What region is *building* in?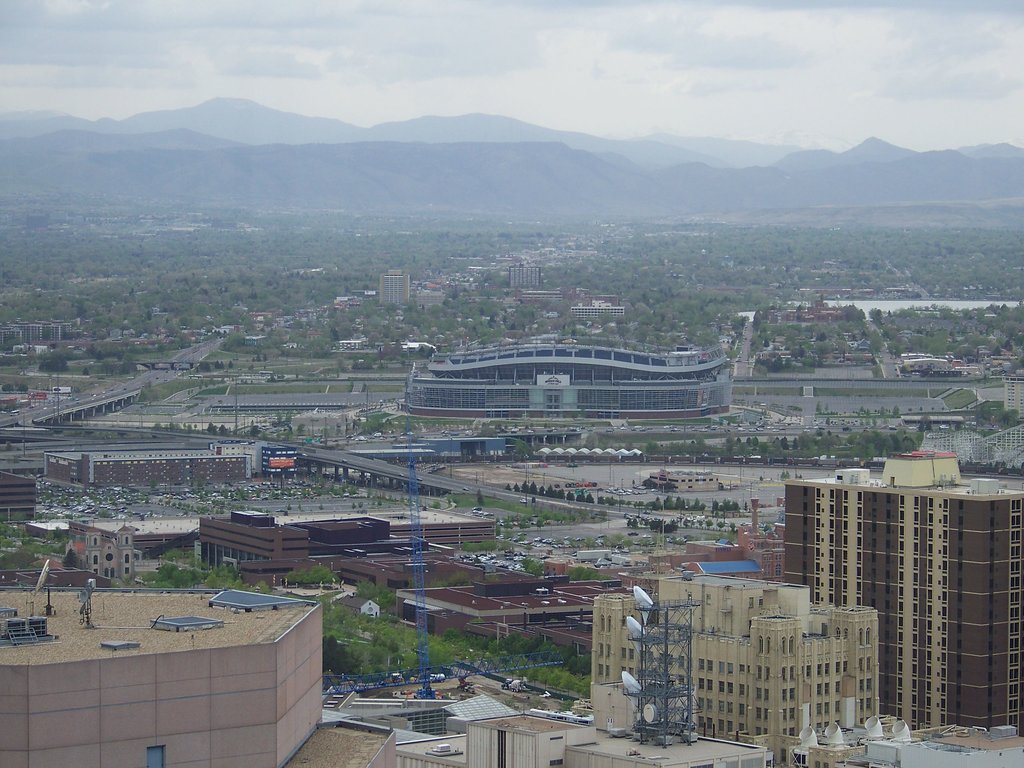
crop(784, 456, 1023, 740).
